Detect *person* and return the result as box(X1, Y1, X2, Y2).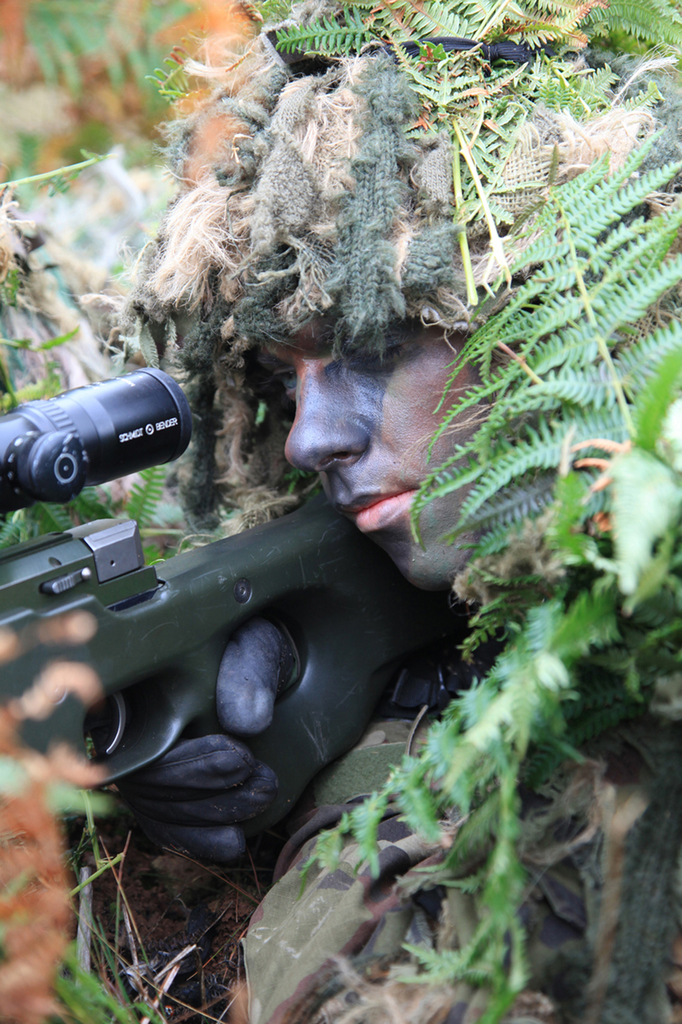
box(0, 0, 681, 1022).
